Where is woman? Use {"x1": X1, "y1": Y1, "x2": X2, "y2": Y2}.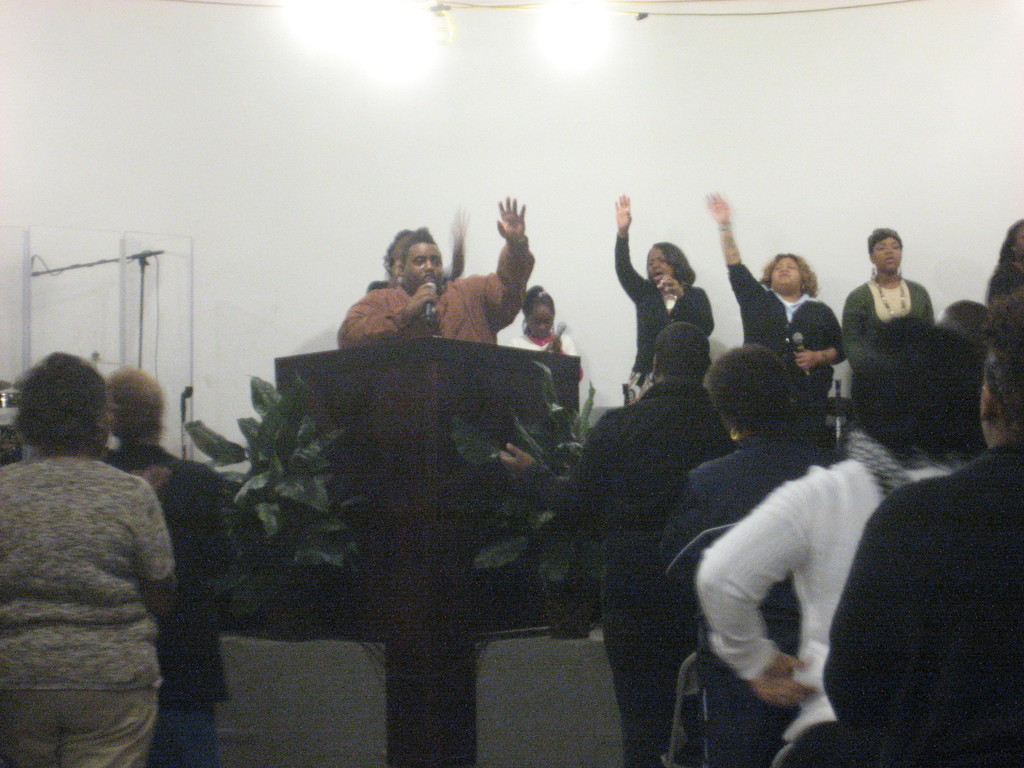
{"x1": 833, "y1": 221, "x2": 941, "y2": 365}.
